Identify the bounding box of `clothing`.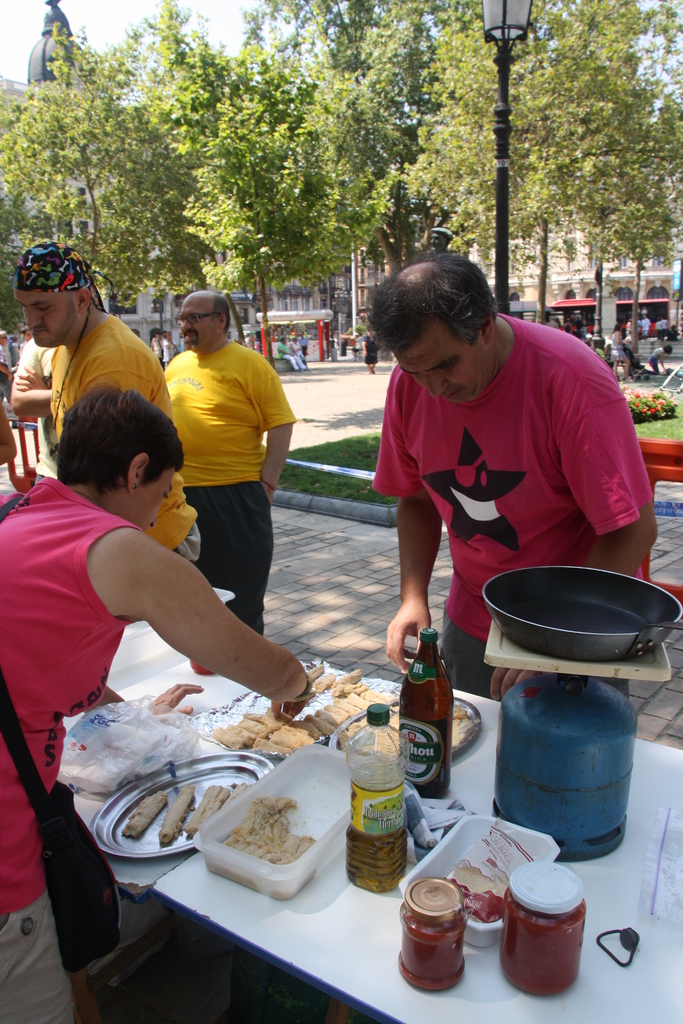
[x1=39, y1=304, x2=197, y2=570].
